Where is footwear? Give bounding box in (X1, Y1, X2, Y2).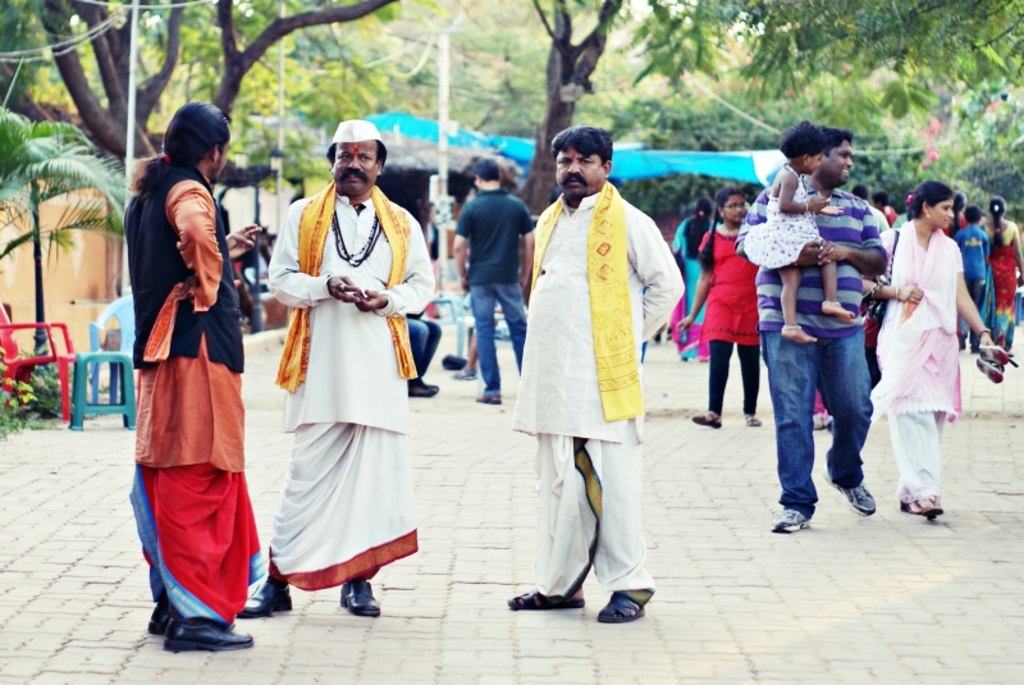
(901, 504, 942, 520).
